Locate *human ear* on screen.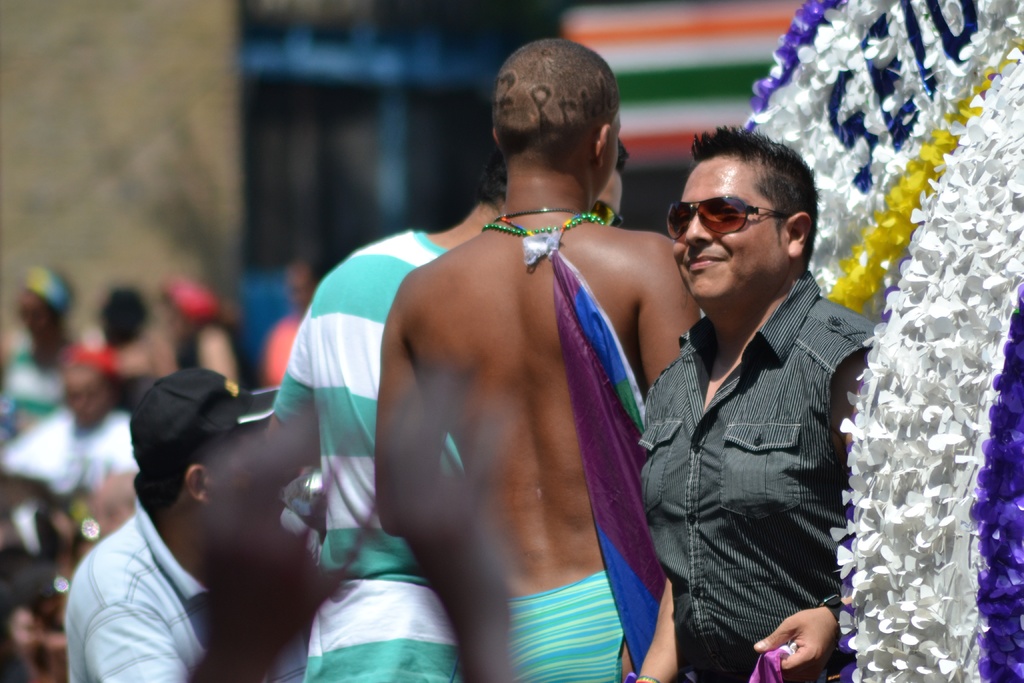
On screen at {"left": 593, "top": 128, "right": 614, "bottom": 170}.
